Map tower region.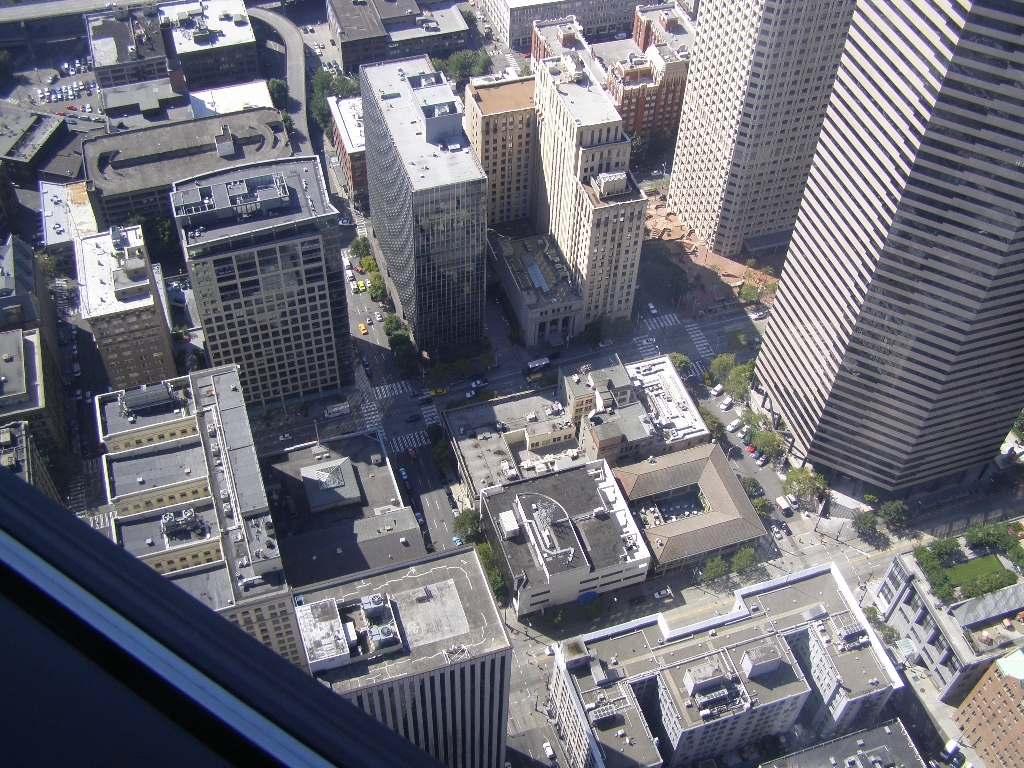
Mapped to <region>183, 156, 354, 395</region>.
